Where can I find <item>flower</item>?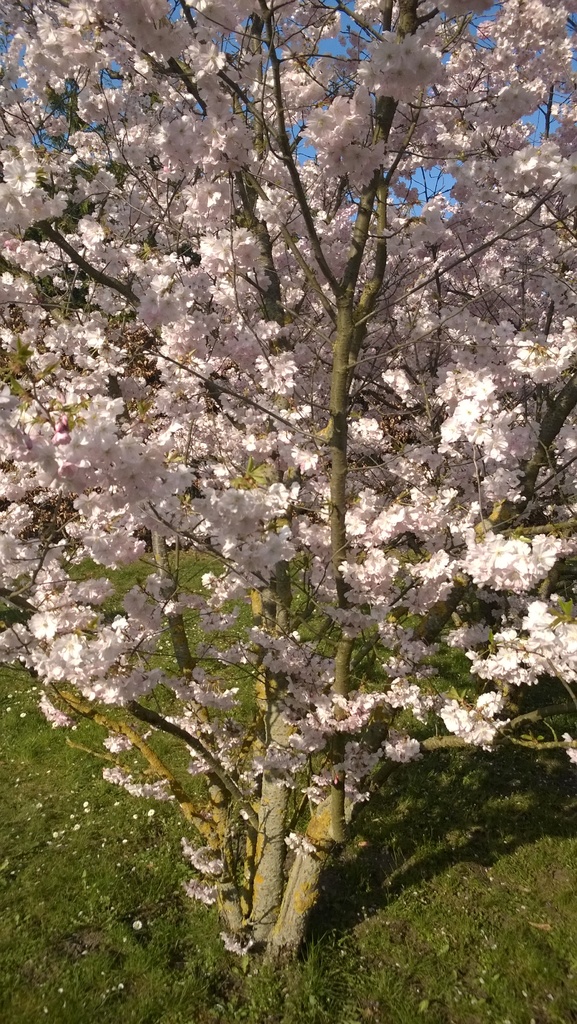
You can find it at l=247, t=350, r=295, b=381.
